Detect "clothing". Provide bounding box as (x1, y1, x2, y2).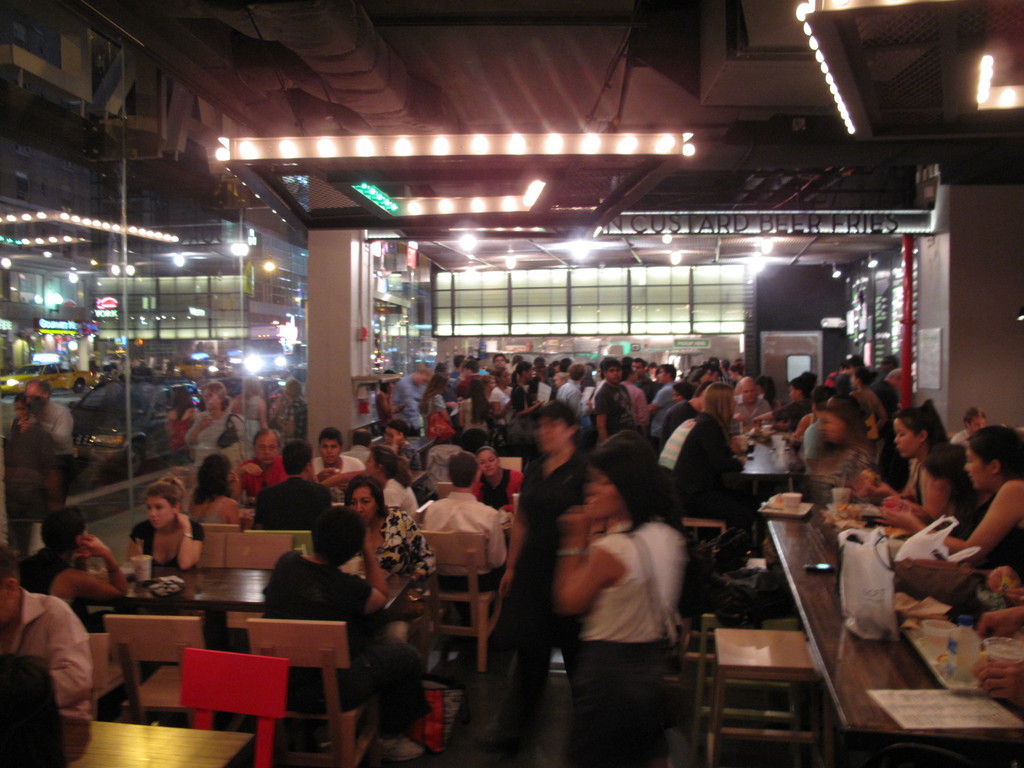
(282, 392, 312, 441).
